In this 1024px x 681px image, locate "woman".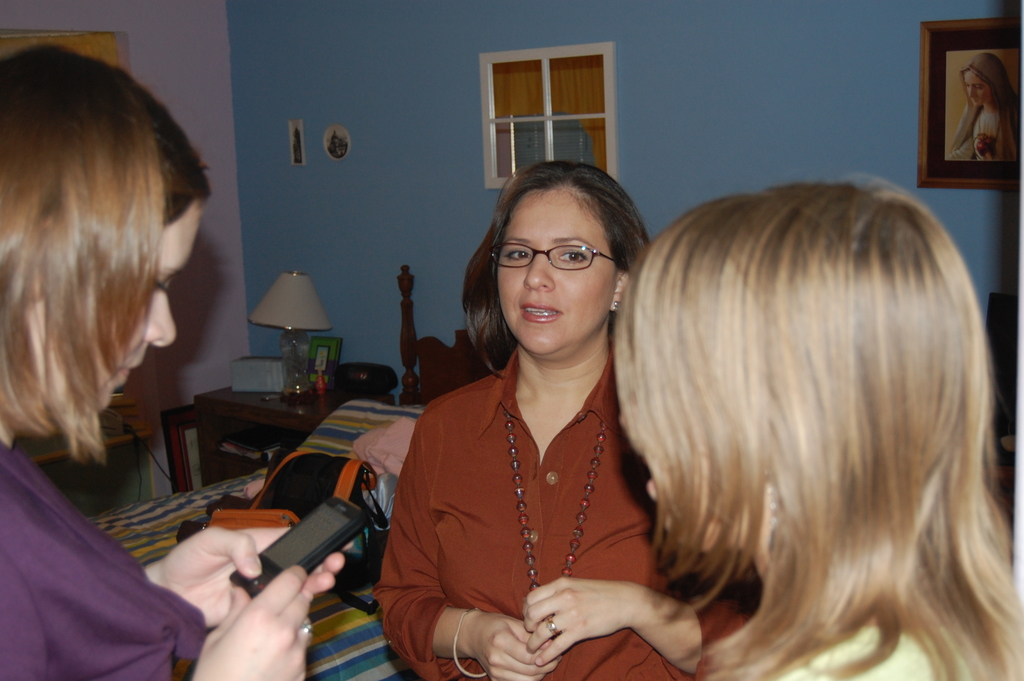
Bounding box: 609 168 1023 680.
